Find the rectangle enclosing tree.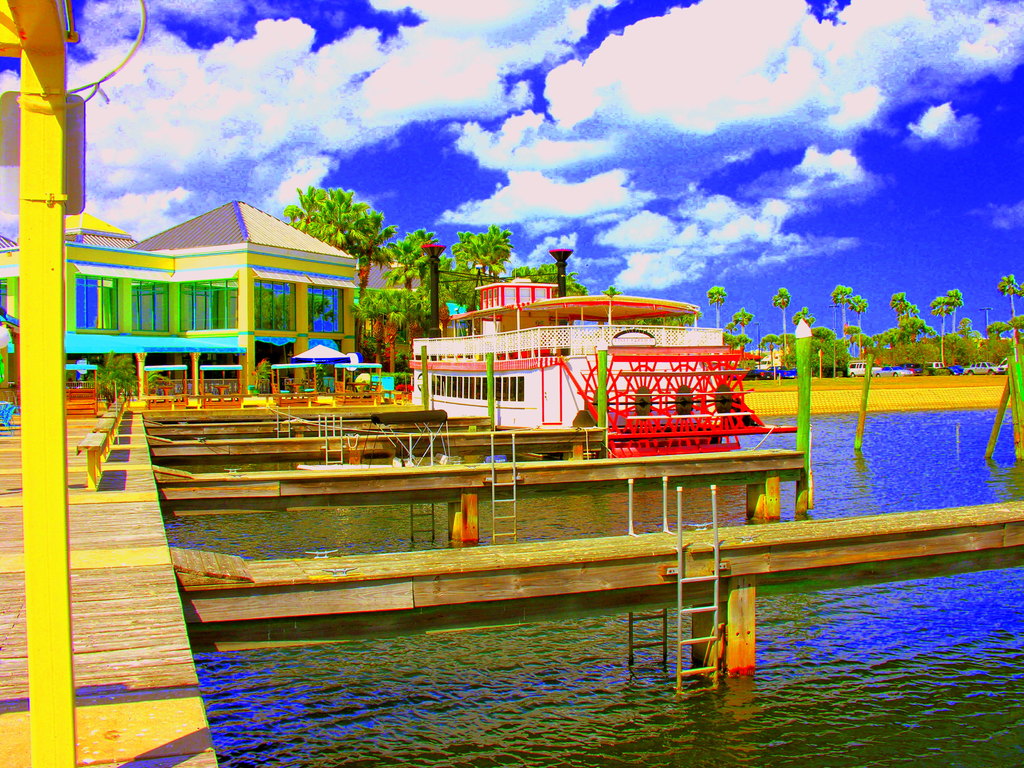
(836,288,868,336).
